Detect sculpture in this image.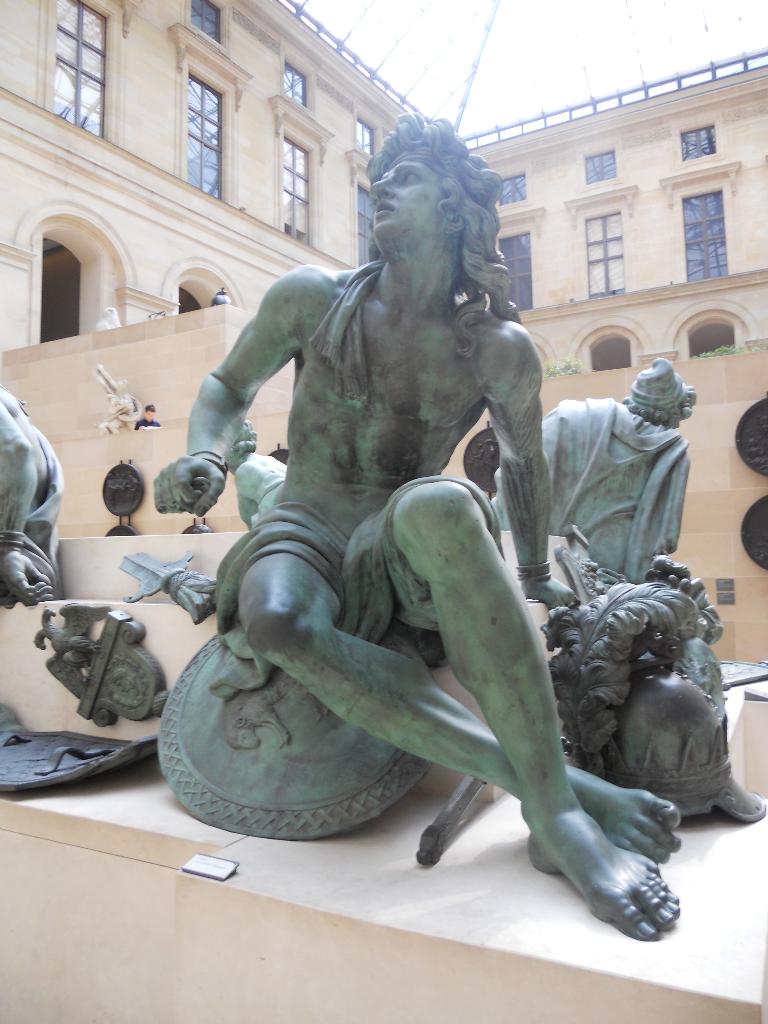
Detection: (34, 596, 177, 727).
